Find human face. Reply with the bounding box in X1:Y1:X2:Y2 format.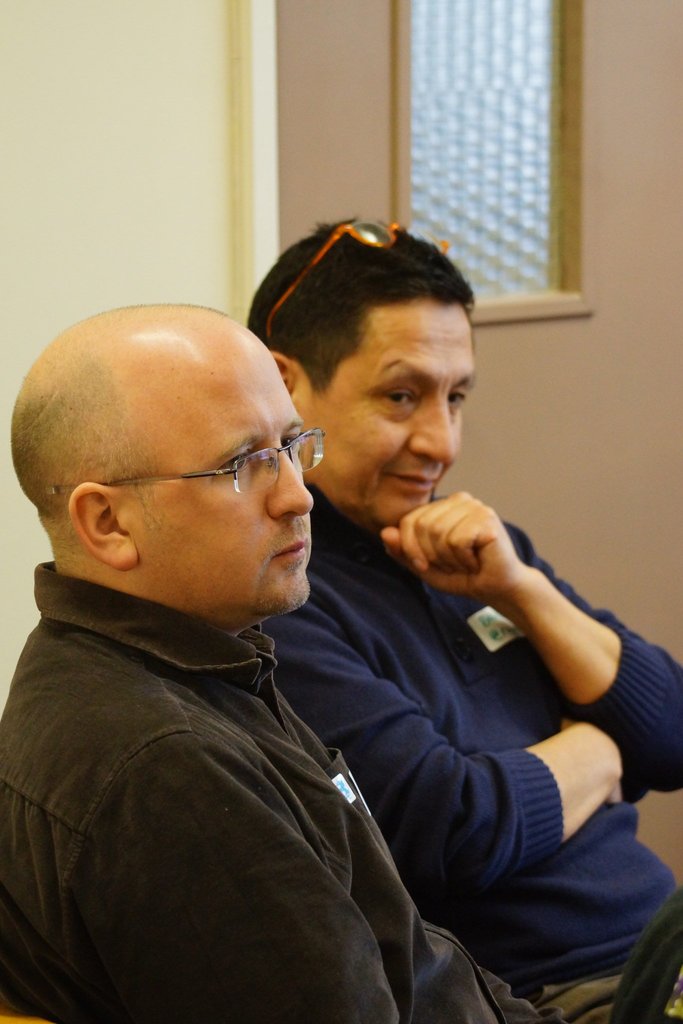
139:346:311:606.
